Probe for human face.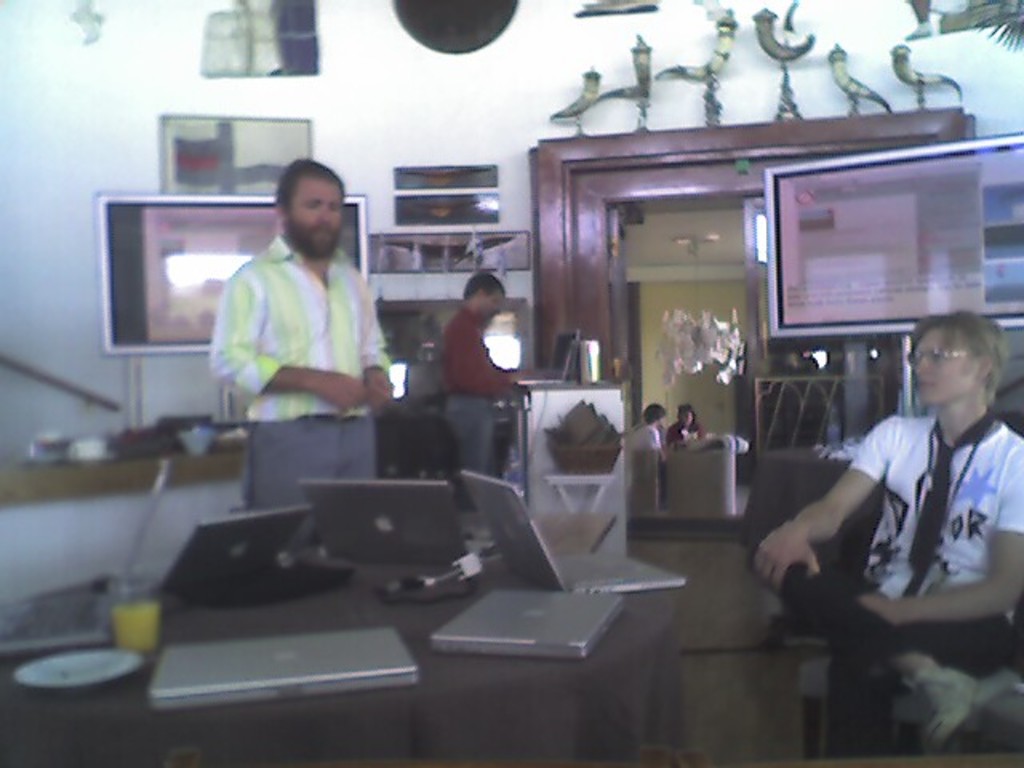
Probe result: (912,328,973,408).
